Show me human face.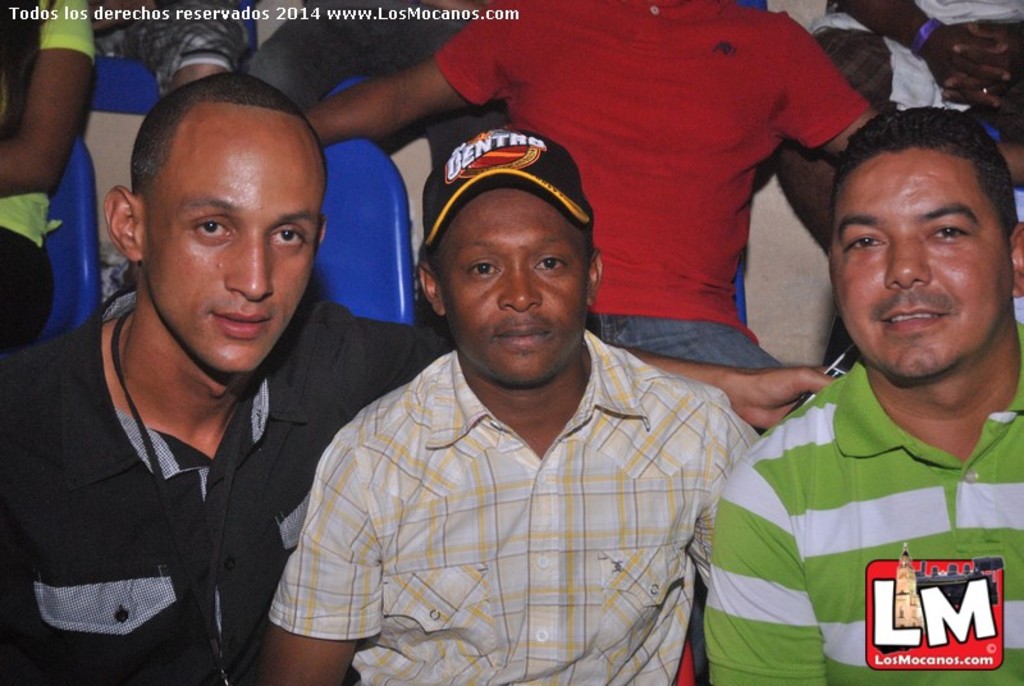
human face is here: (left=140, top=105, right=323, bottom=370).
